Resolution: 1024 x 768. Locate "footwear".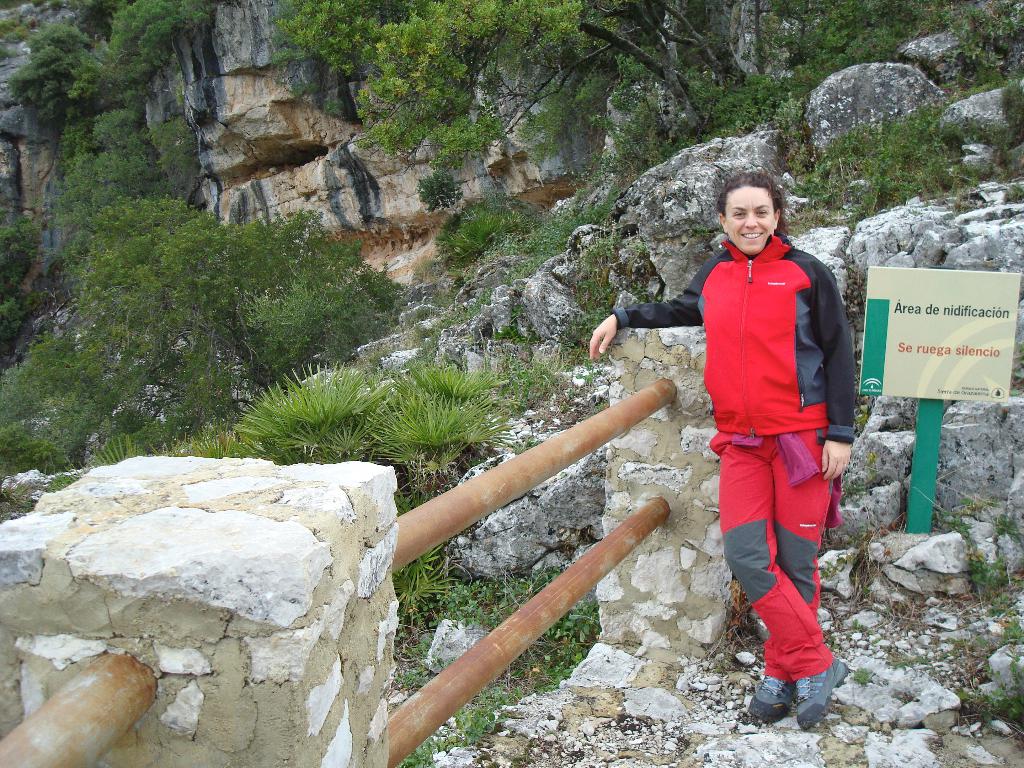
x1=795 y1=657 x2=847 y2=728.
